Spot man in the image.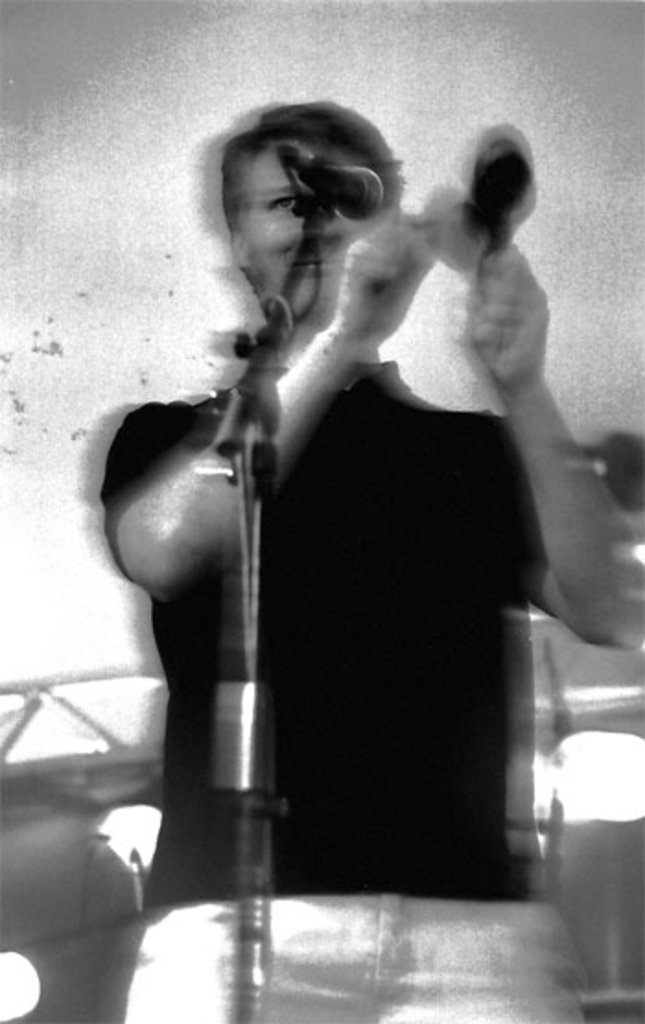
man found at <bbox>107, 13, 555, 982</bbox>.
